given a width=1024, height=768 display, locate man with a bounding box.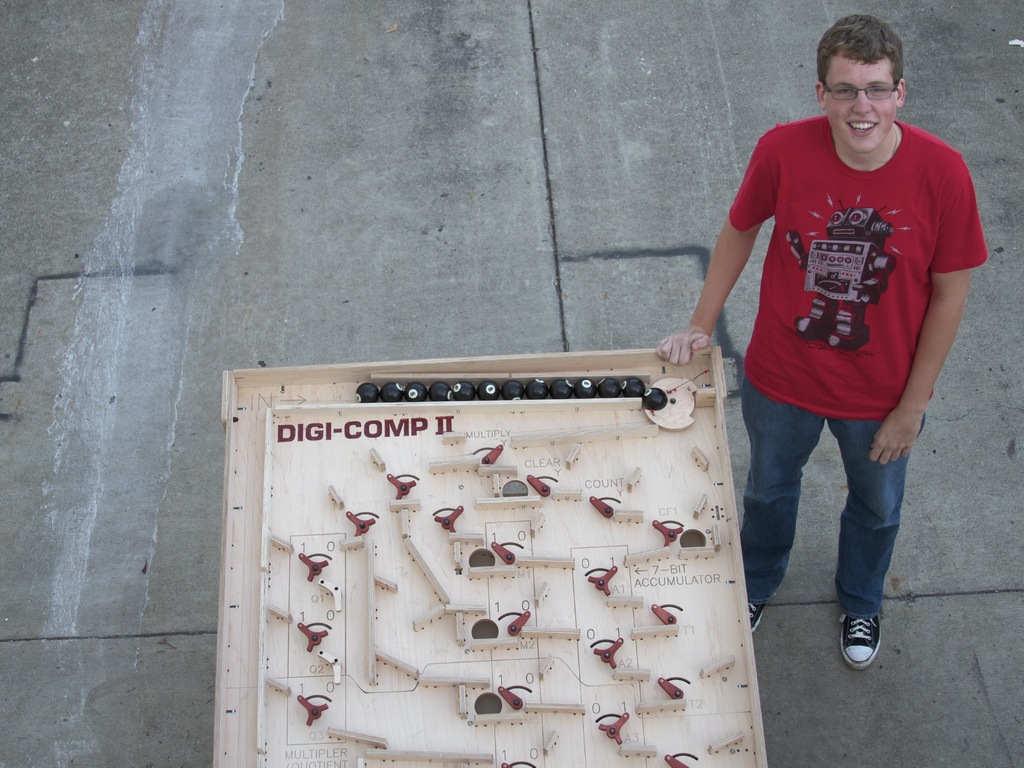
Located: x1=688, y1=31, x2=989, y2=660.
